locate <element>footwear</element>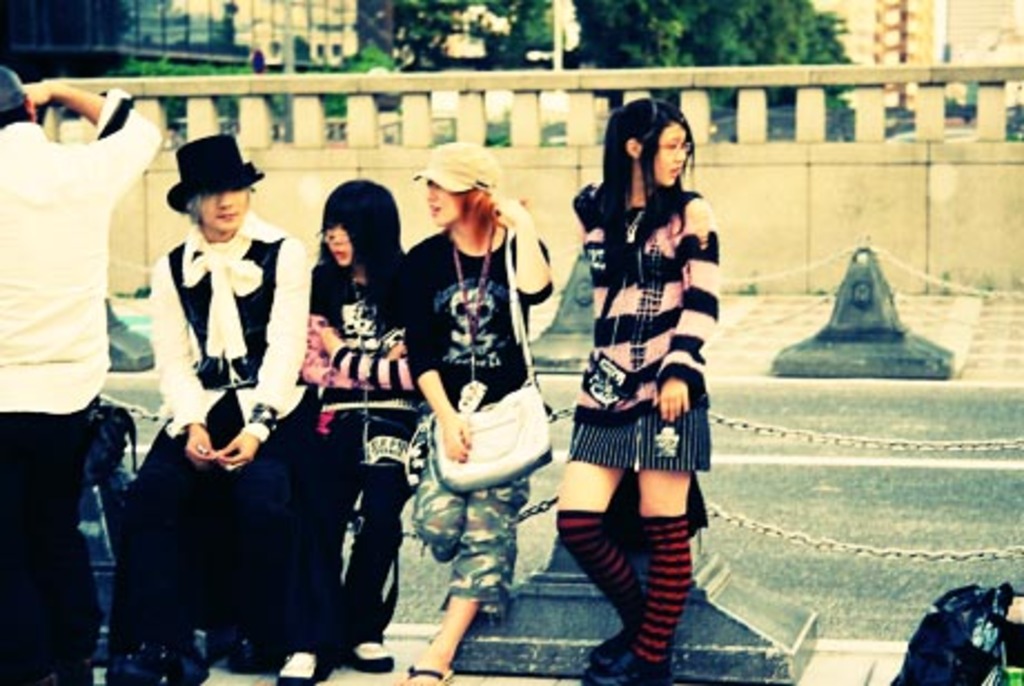
box=[385, 657, 452, 684]
